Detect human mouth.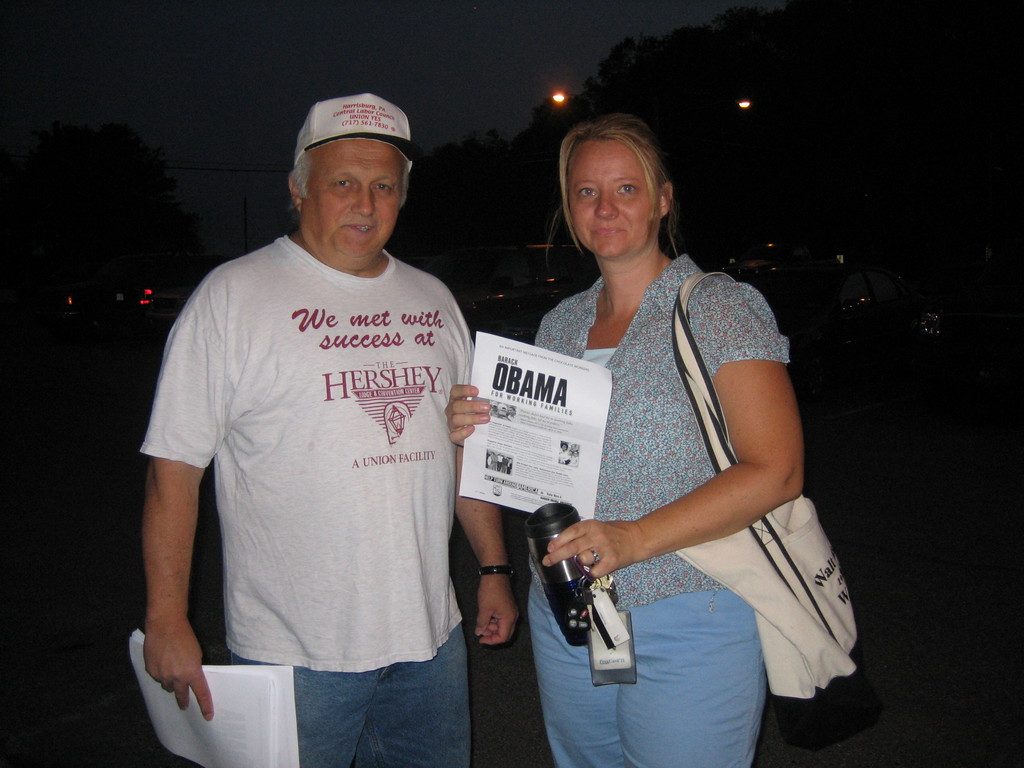
Detected at bbox=[585, 225, 628, 238].
